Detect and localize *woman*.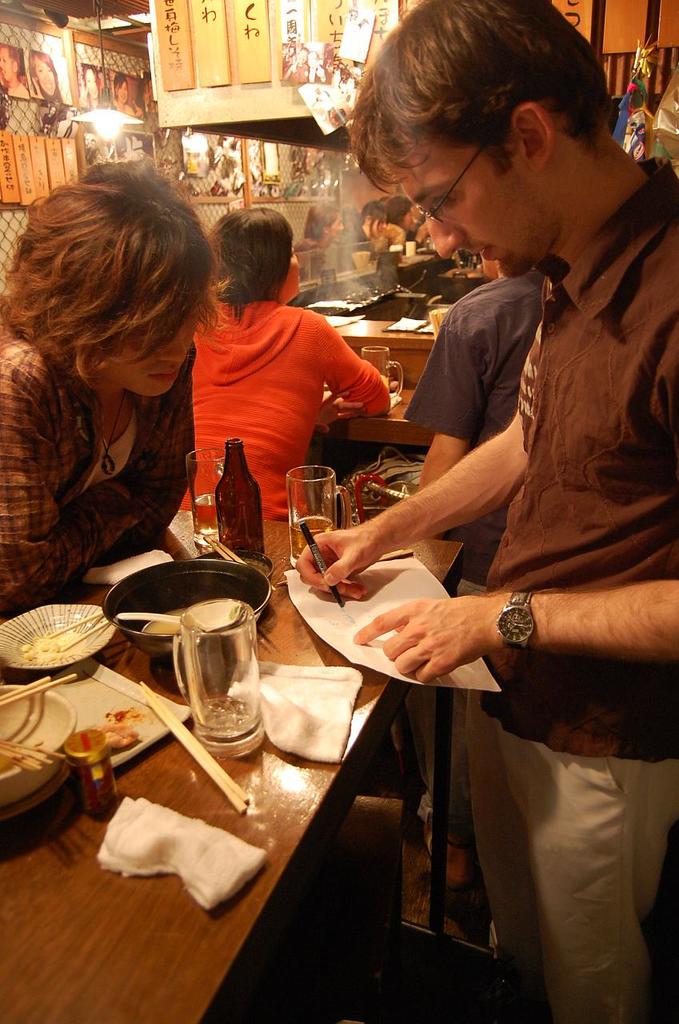
Localized at detection(78, 66, 111, 109).
